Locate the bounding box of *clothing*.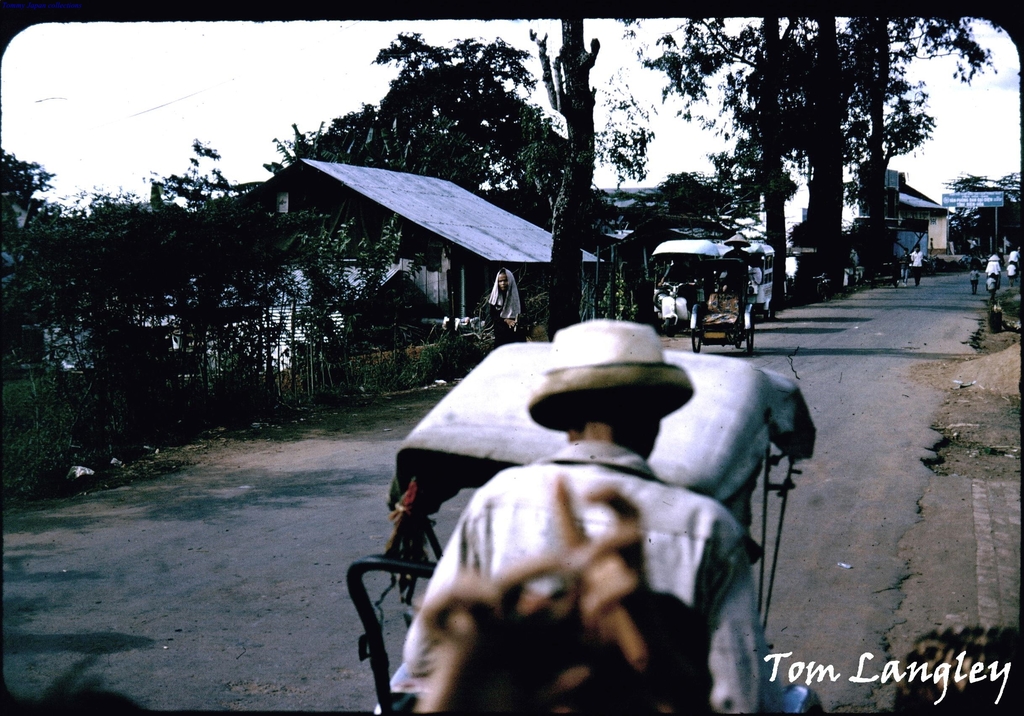
Bounding box: [1006, 258, 1016, 287].
